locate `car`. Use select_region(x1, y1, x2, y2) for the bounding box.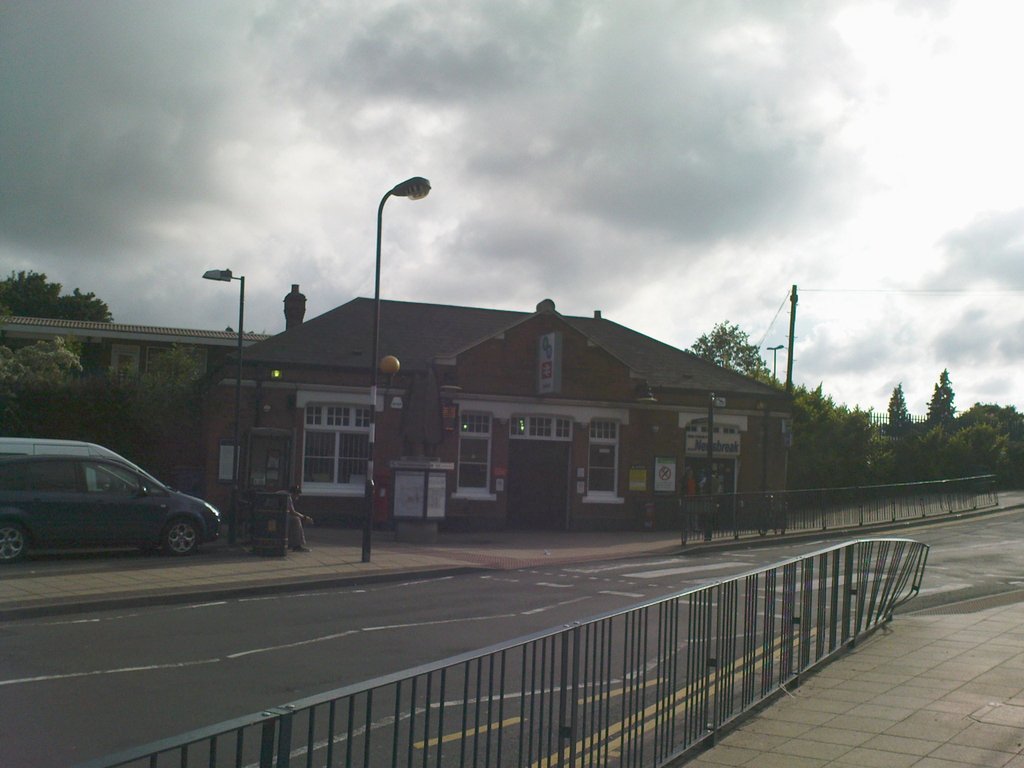
select_region(0, 446, 221, 561).
